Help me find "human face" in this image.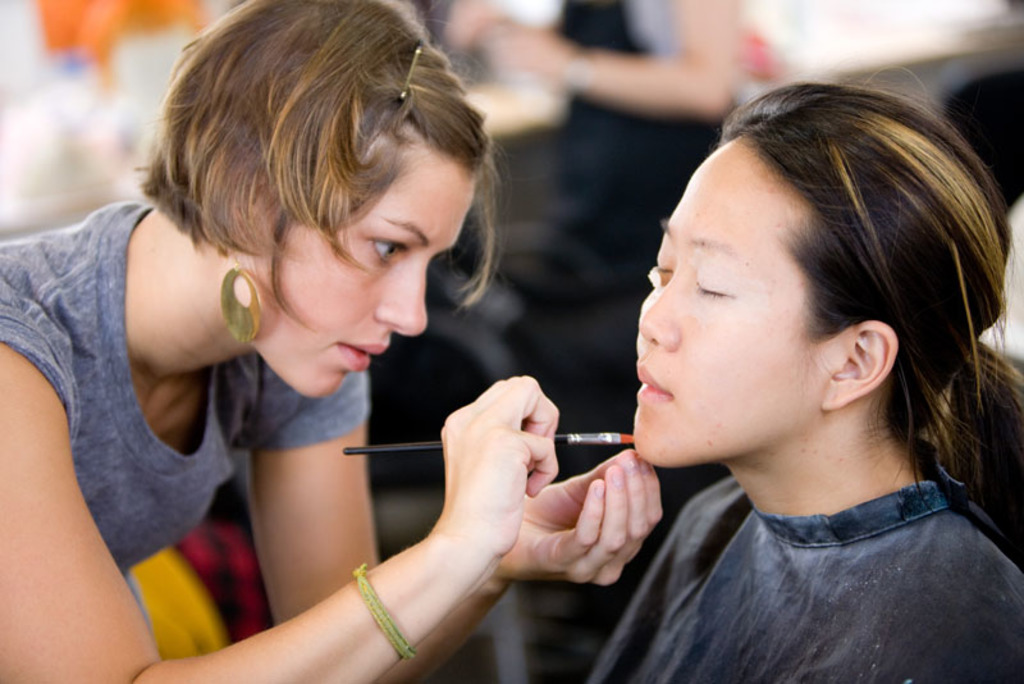
Found it: <region>631, 141, 845, 465</region>.
